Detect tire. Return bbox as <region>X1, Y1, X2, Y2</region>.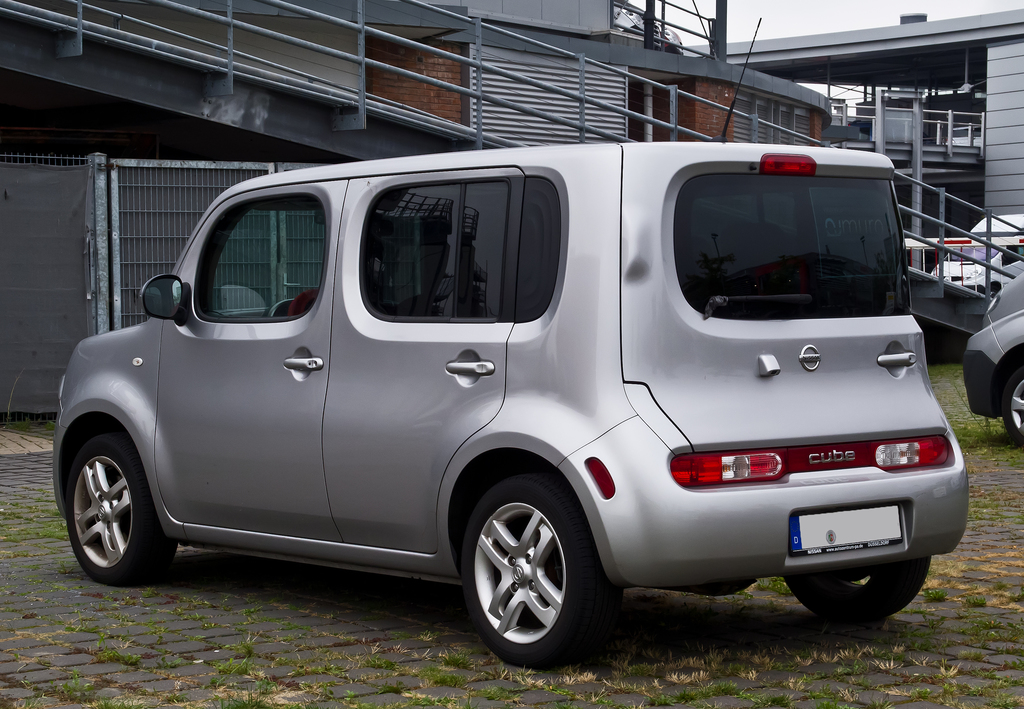
<region>982, 286, 1003, 302</region>.
